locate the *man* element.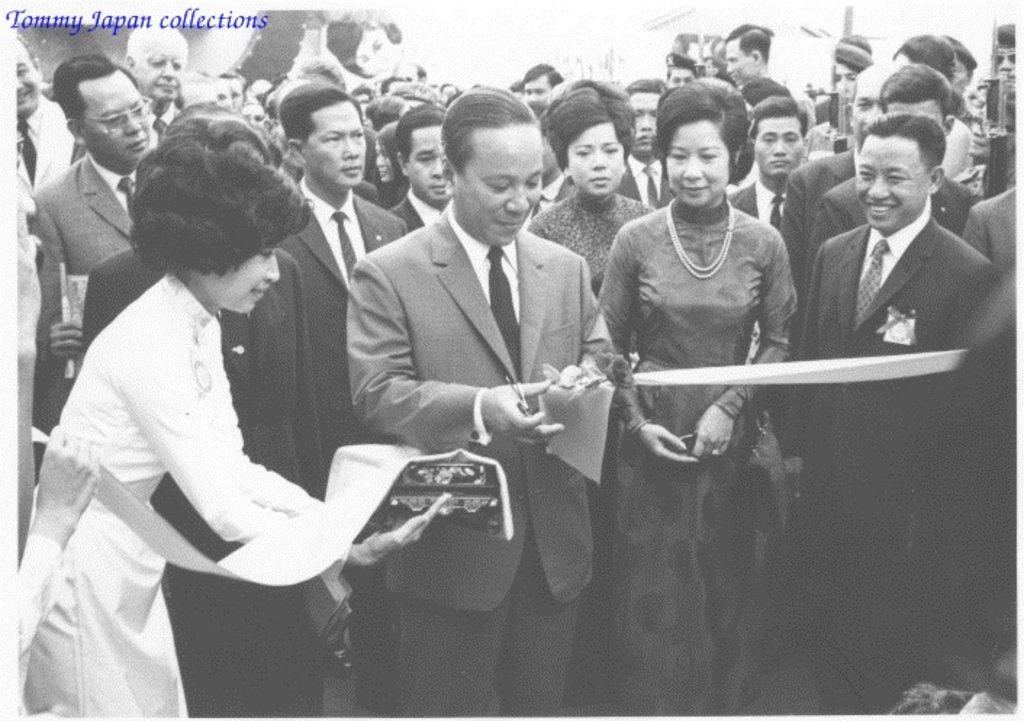
Element bbox: (996, 25, 1023, 86).
